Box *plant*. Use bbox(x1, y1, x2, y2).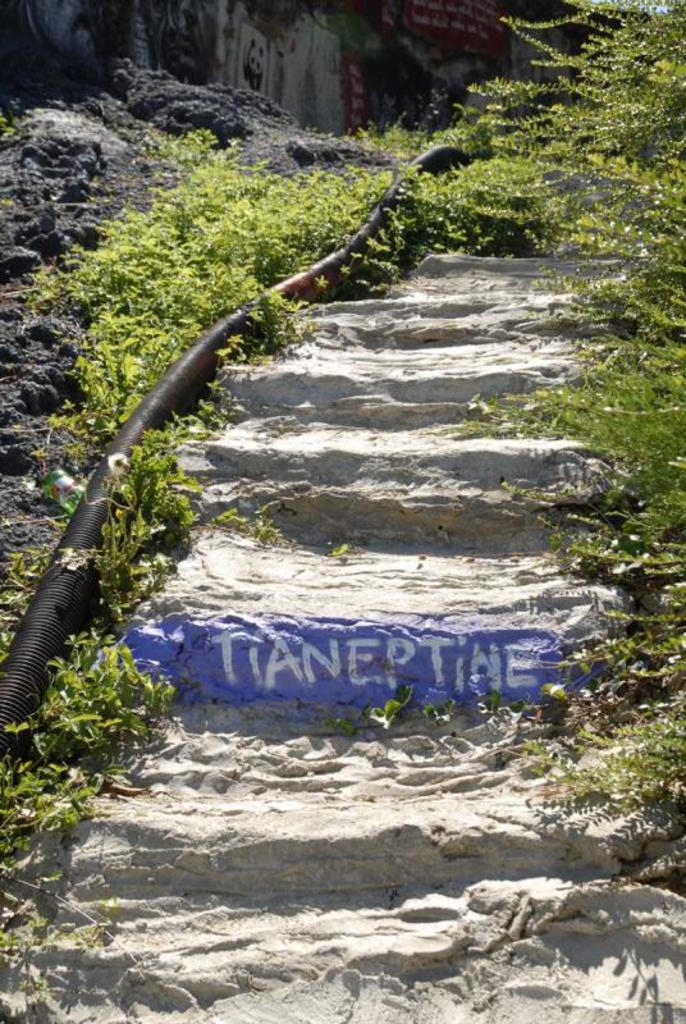
bbox(99, 234, 182, 365).
